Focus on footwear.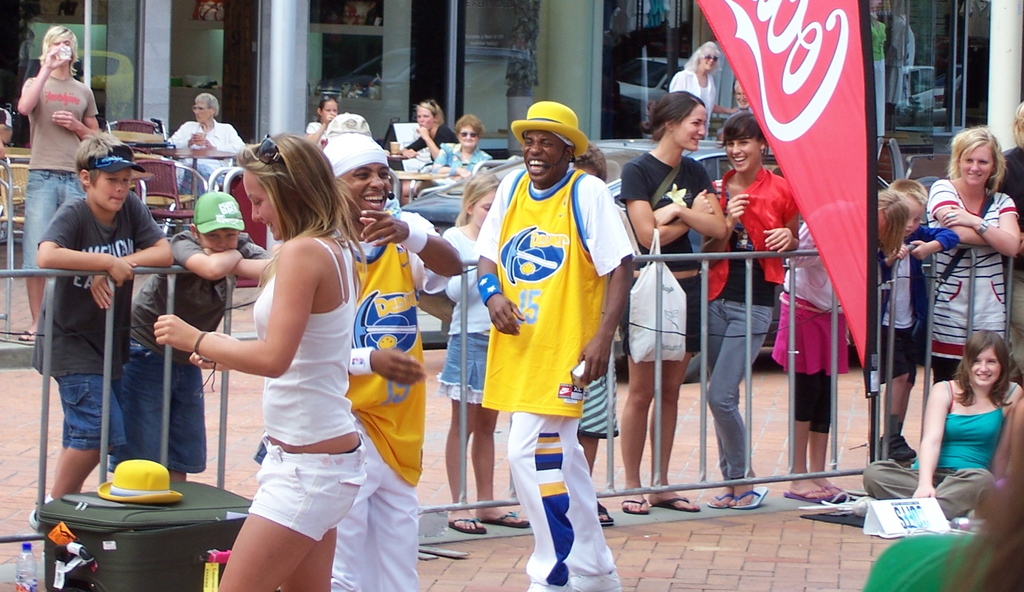
Focused at bbox(29, 499, 58, 539).
